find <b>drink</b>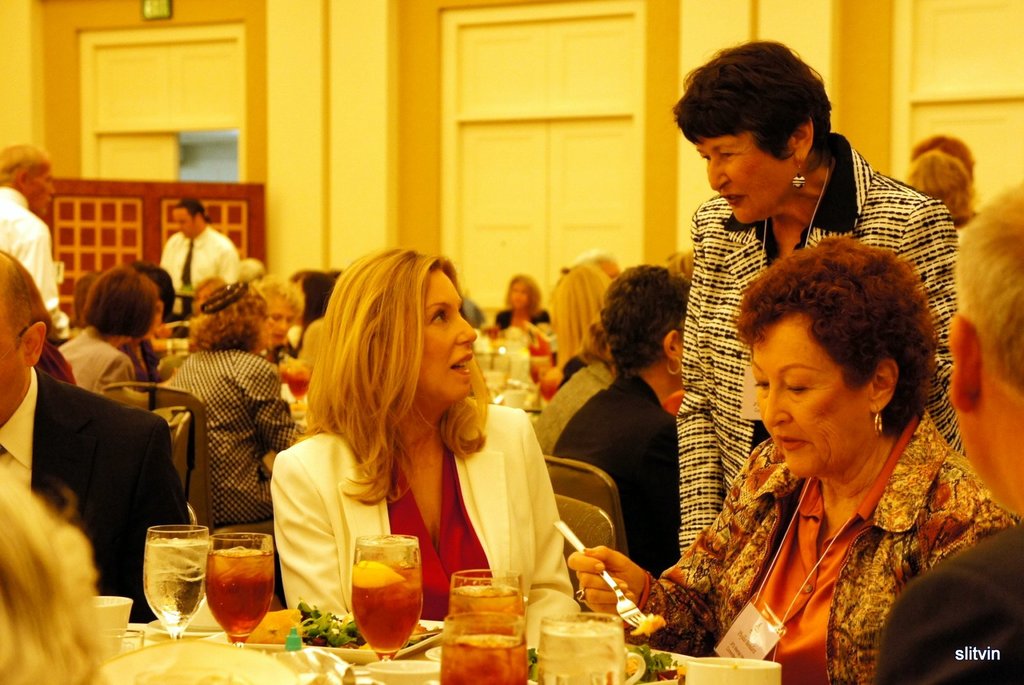
(left=348, top=565, right=422, bottom=657)
